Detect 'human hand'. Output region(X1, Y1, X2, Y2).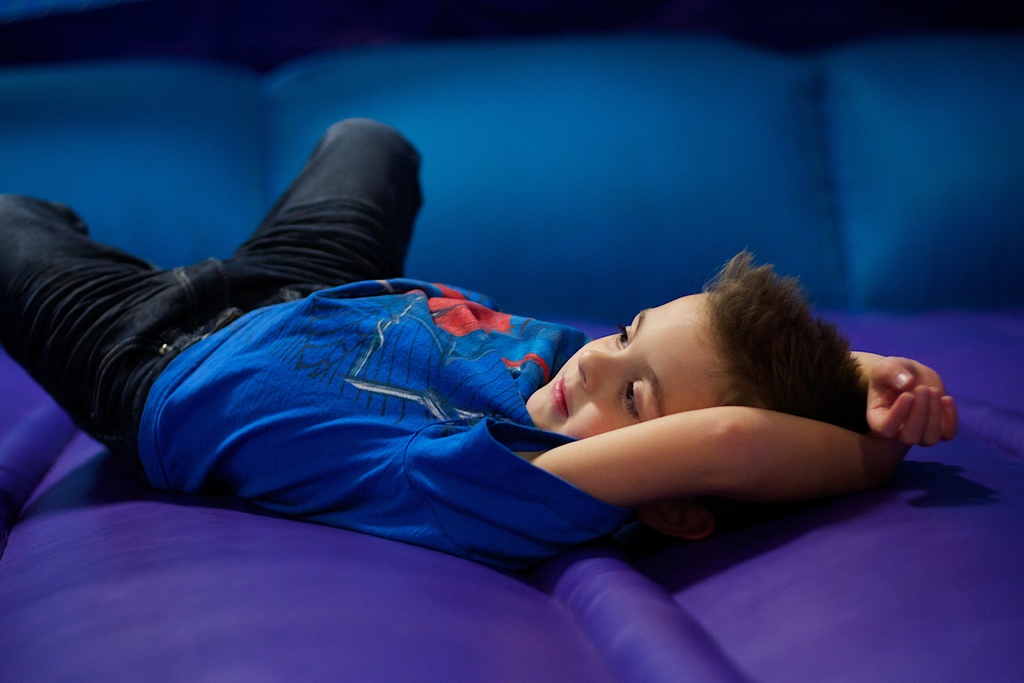
region(867, 351, 959, 451).
